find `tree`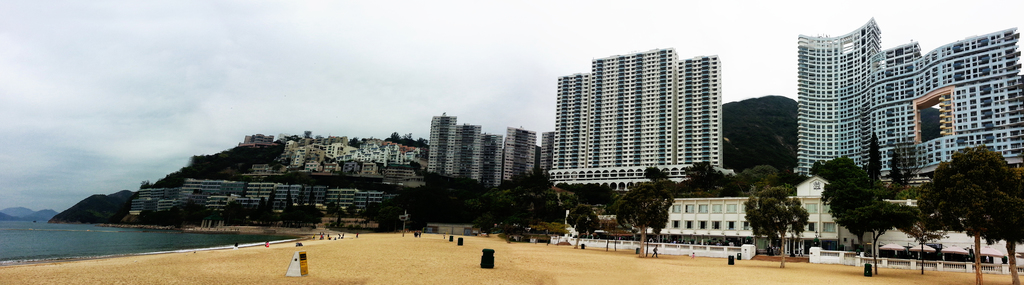
<box>890,147,913,196</box>
